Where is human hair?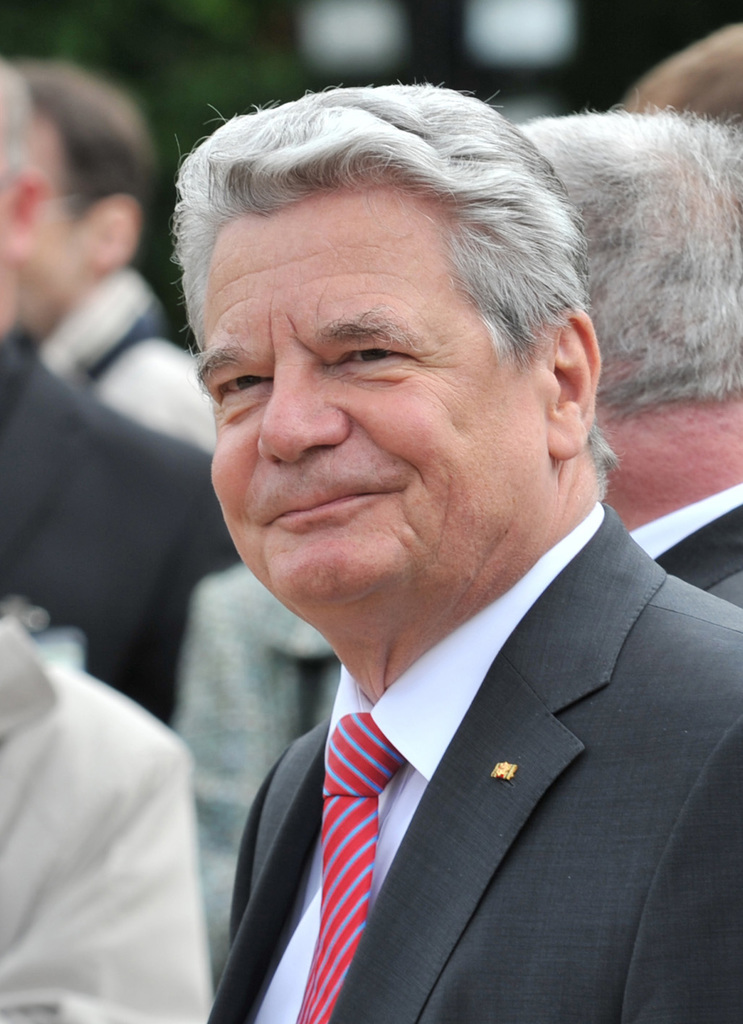
(0, 63, 25, 178).
